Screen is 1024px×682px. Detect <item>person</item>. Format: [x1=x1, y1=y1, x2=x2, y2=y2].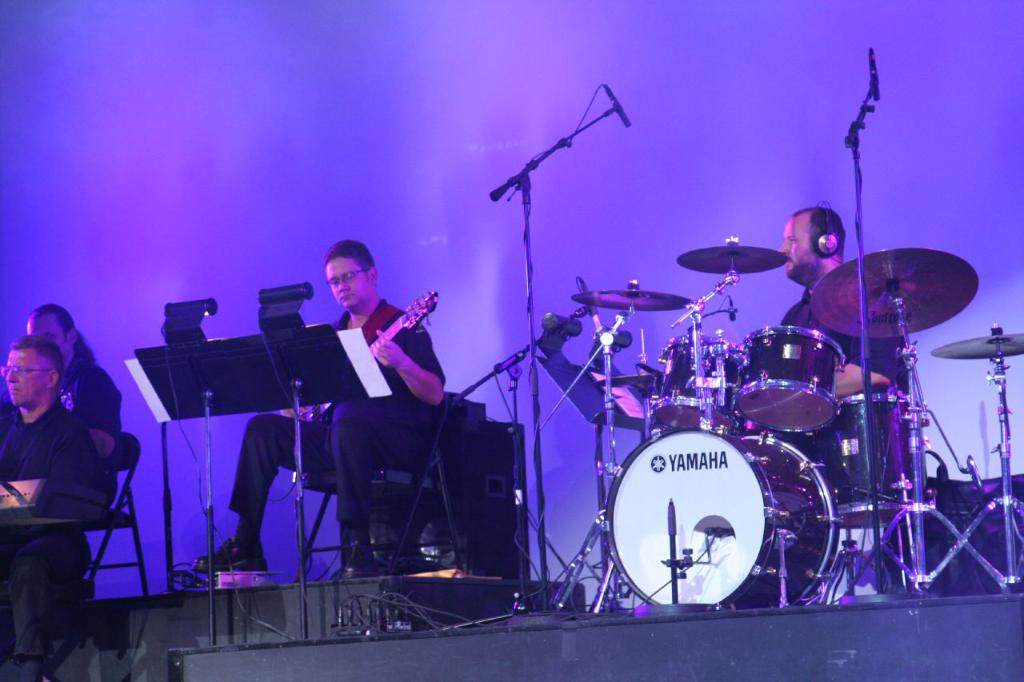
[x1=24, y1=305, x2=127, y2=500].
